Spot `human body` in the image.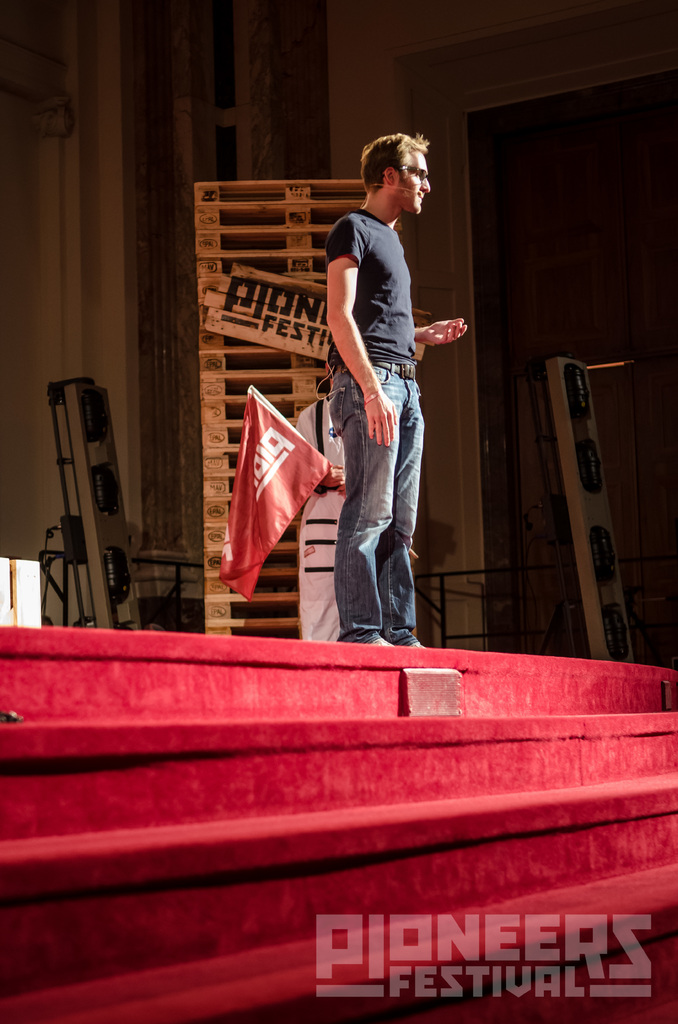
`human body` found at <box>289,346,348,640</box>.
